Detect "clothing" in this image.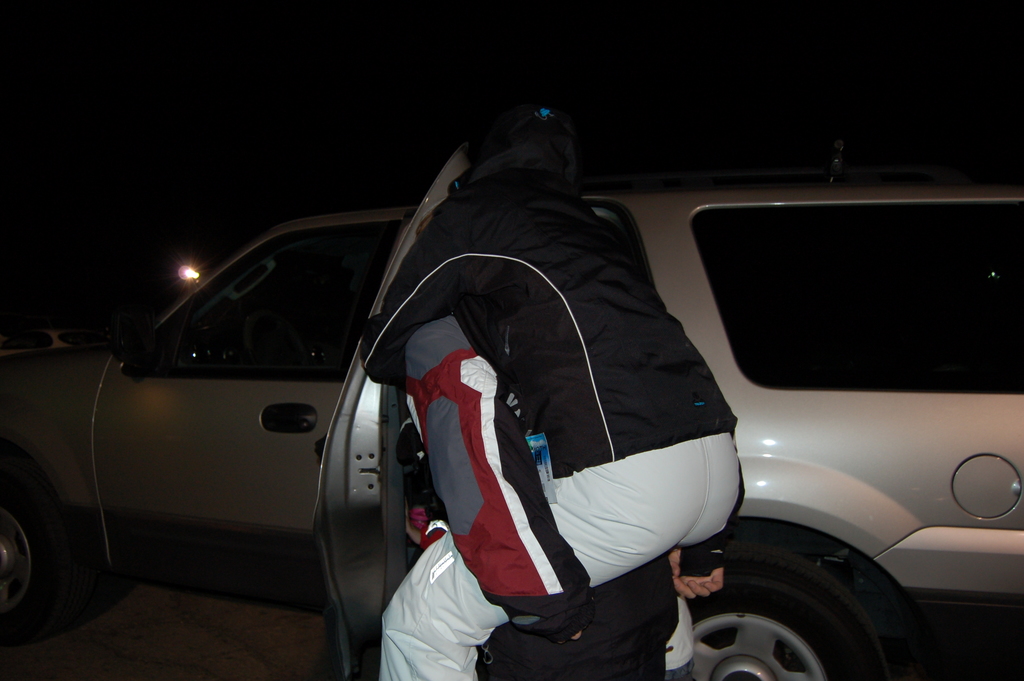
Detection: 376,134,746,680.
